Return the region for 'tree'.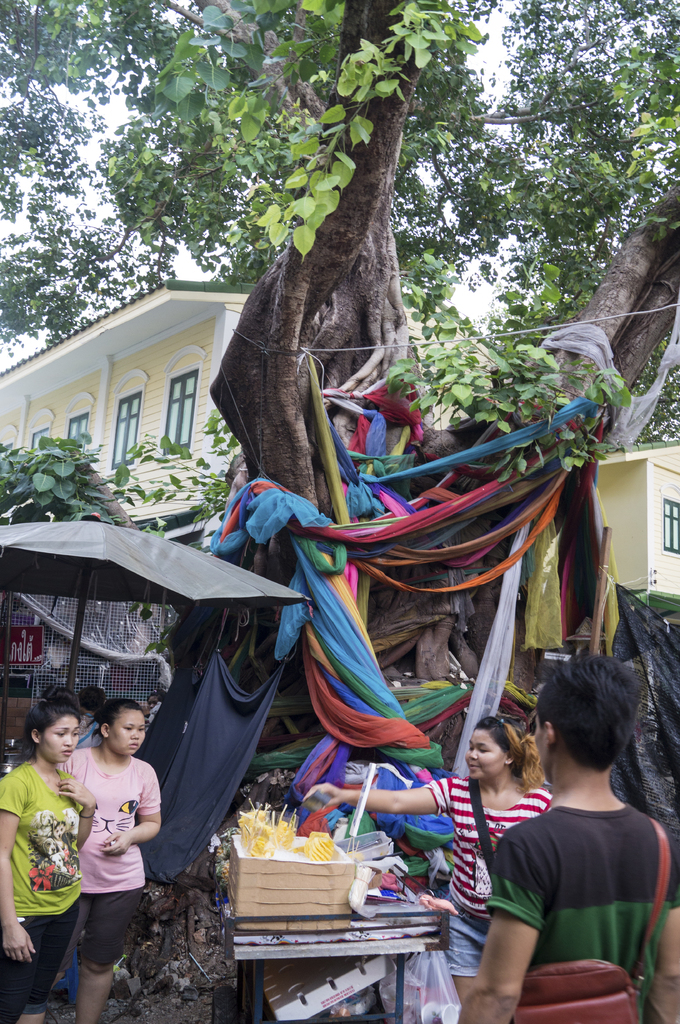
(170,1,679,845).
